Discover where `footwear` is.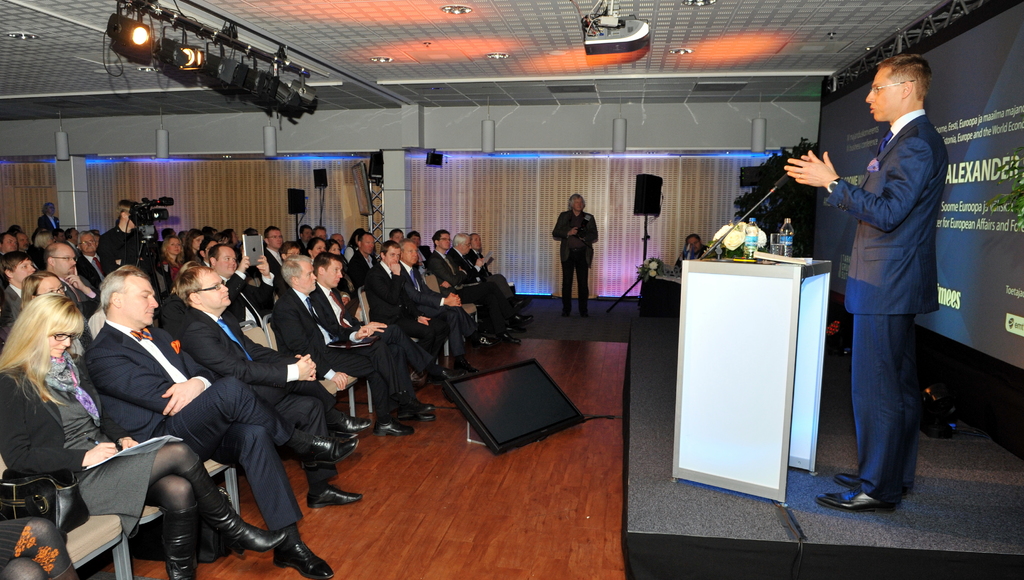
Discovered at bbox=[832, 471, 870, 485].
